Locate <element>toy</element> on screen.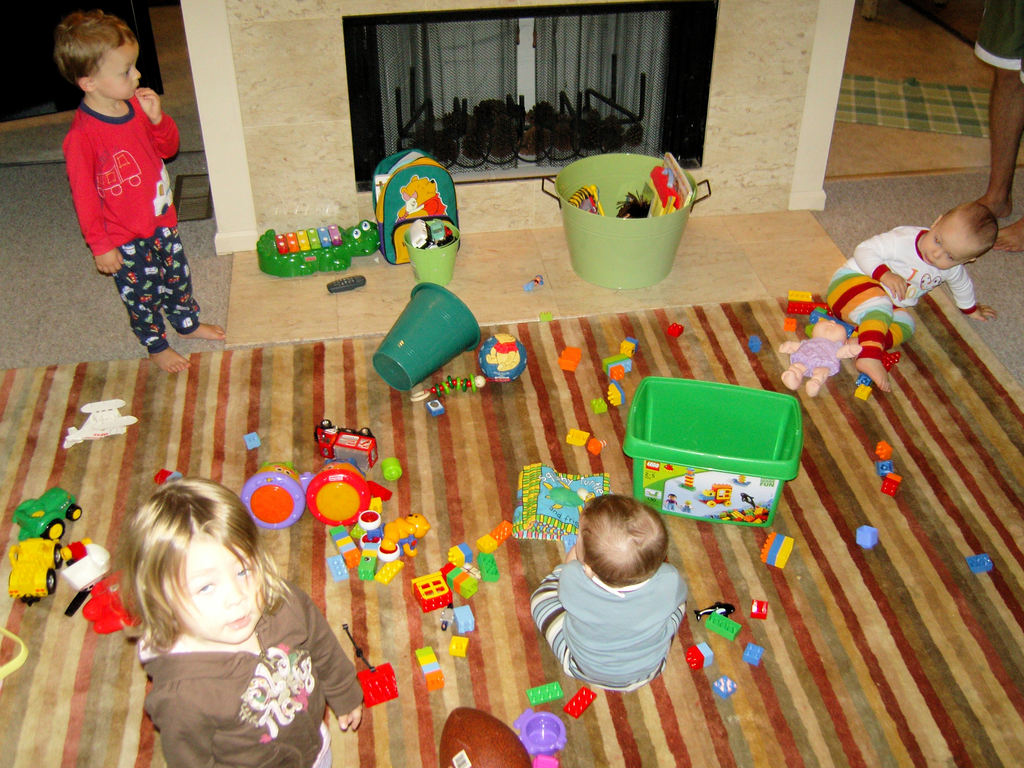
On screen at 624,338,637,356.
